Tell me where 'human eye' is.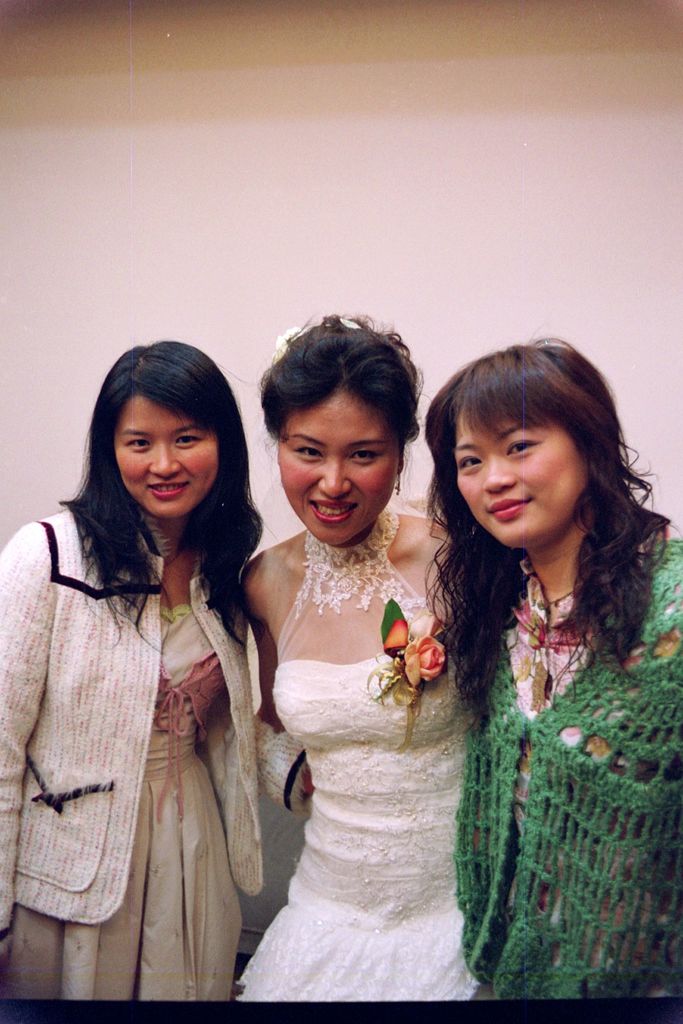
'human eye' is at box(347, 442, 384, 468).
